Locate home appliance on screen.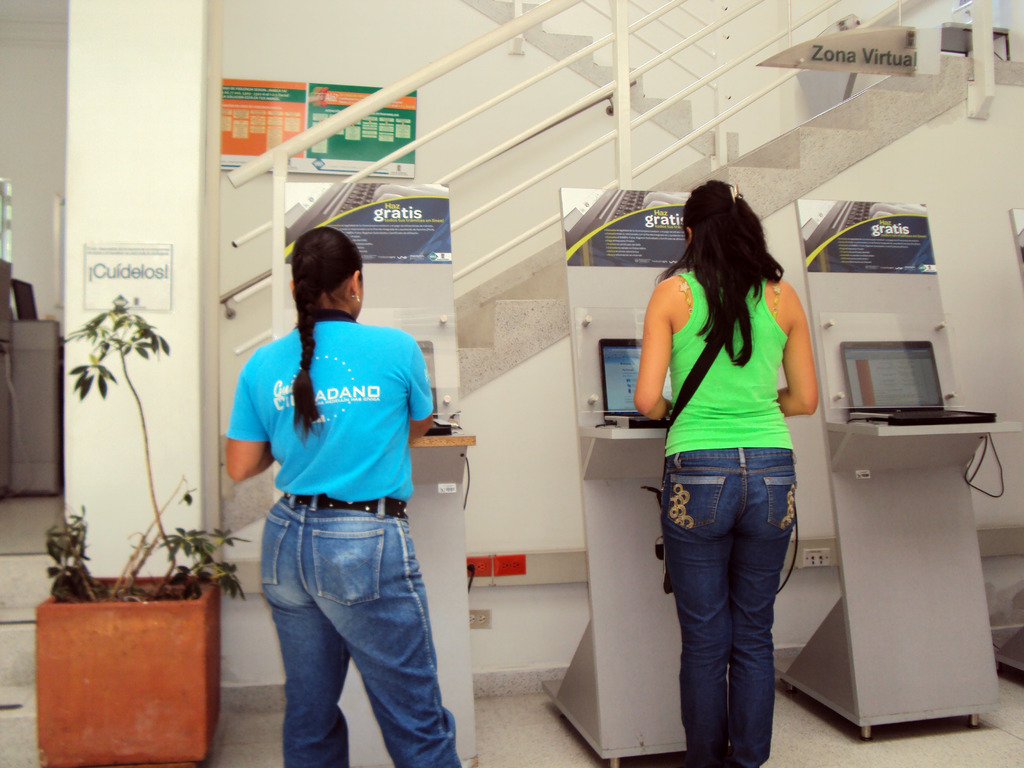
On screen at [x1=840, y1=337, x2=995, y2=424].
